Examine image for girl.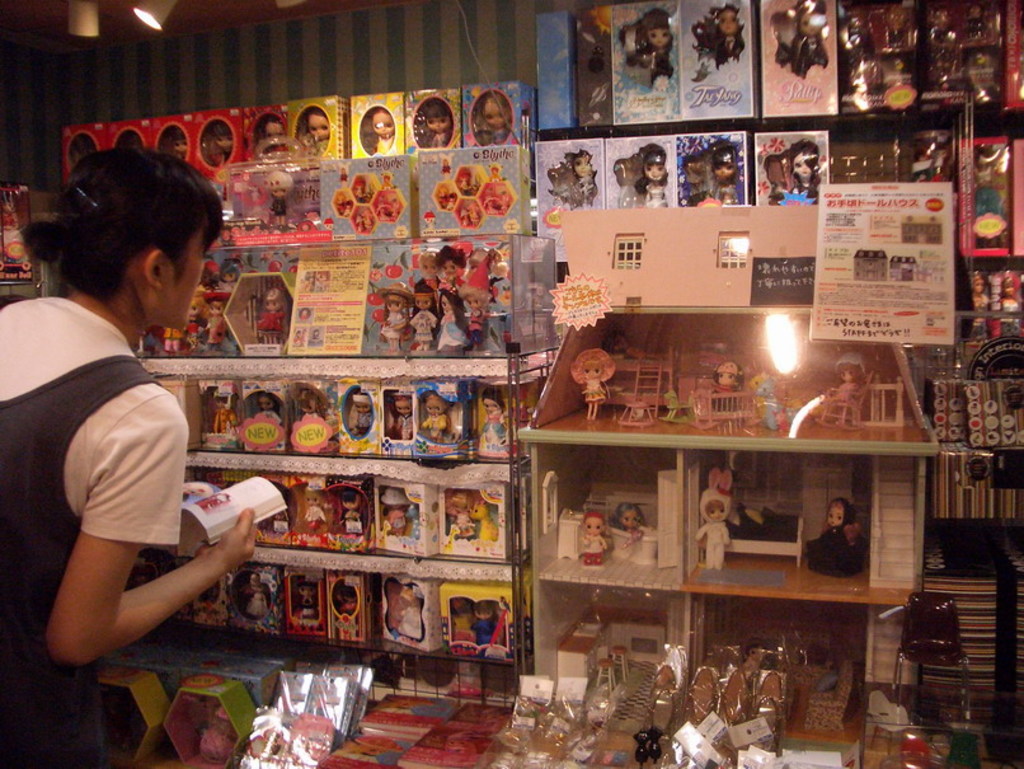
Examination result: [left=412, top=99, right=456, bottom=147].
